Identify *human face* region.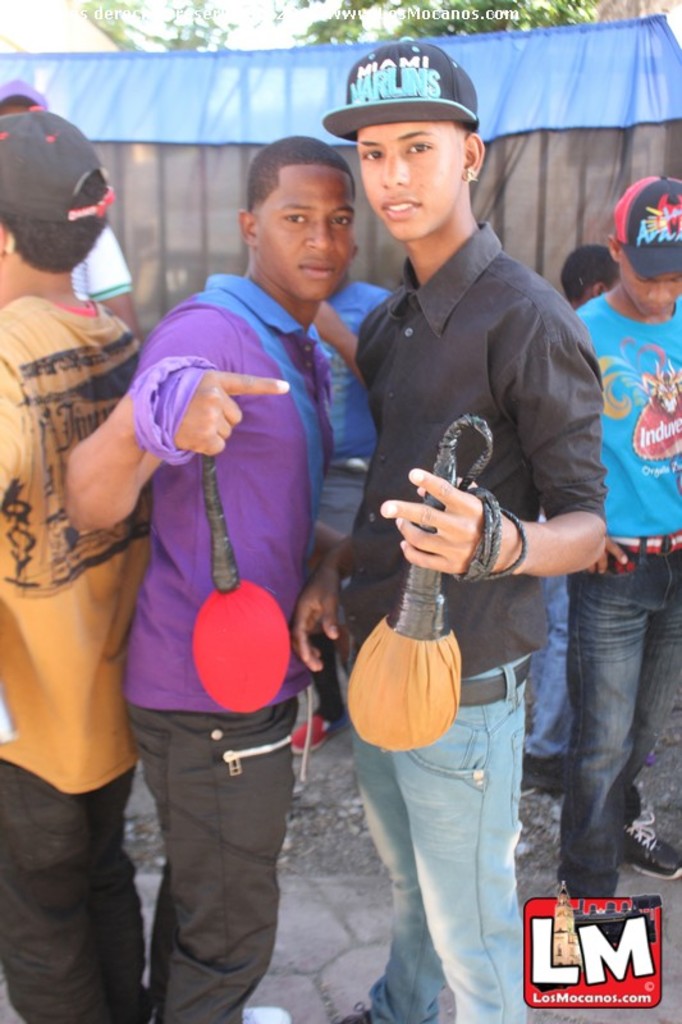
Region: [251,164,357,307].
